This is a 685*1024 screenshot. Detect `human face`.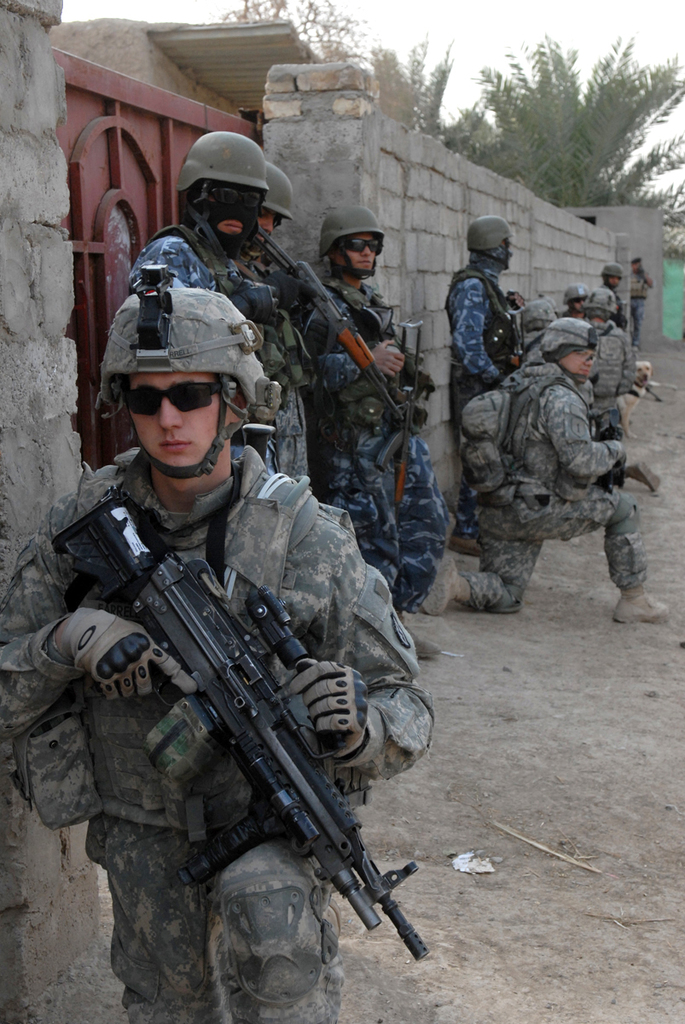
Rect(130, 376, 212, 466).
